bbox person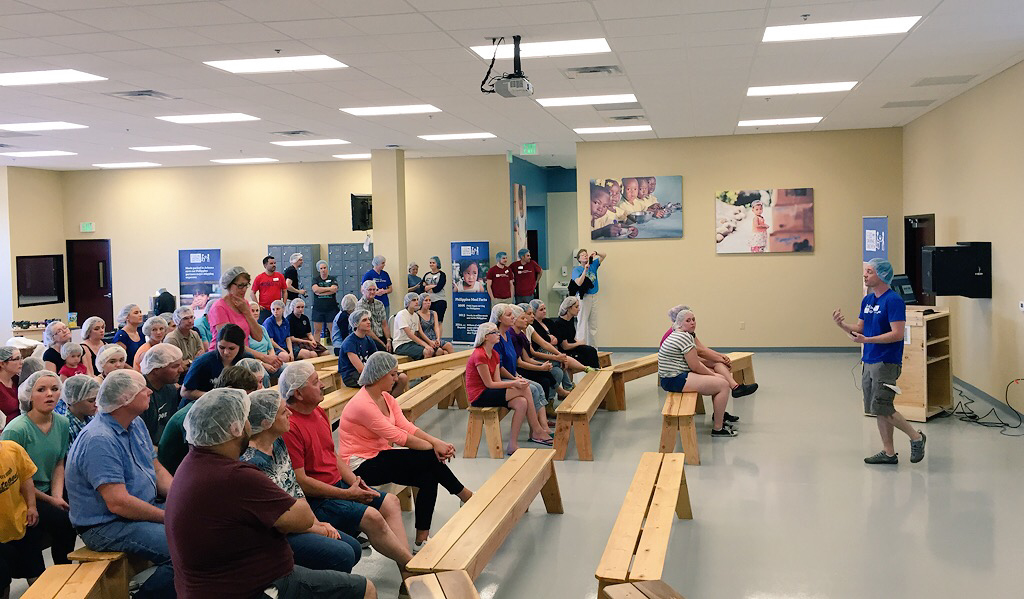
358,251,391,311
